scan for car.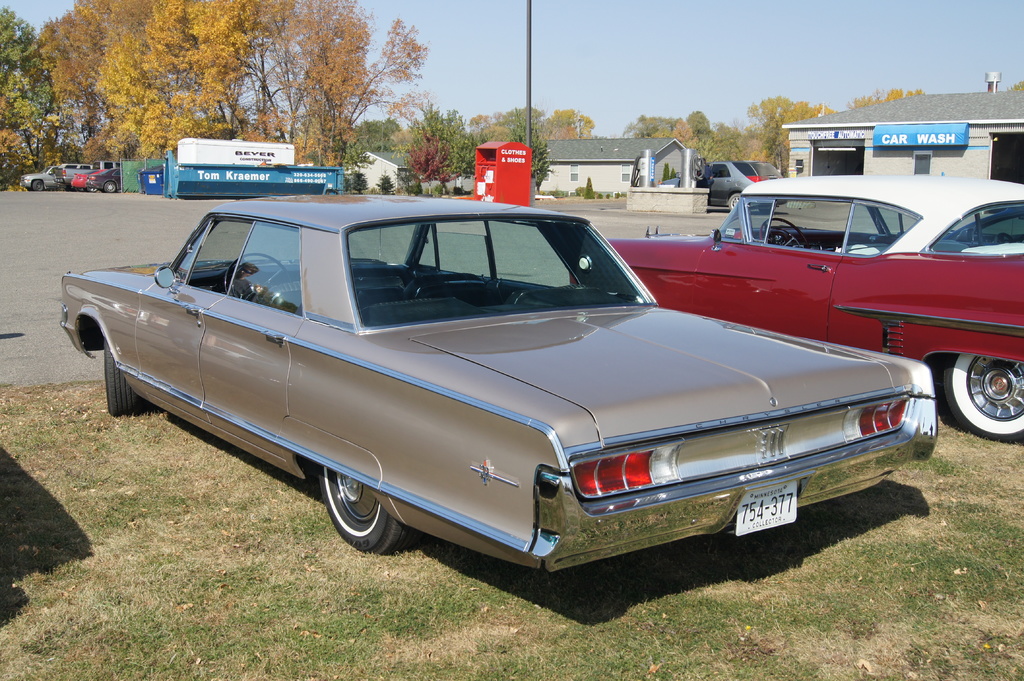
Scan result: rect(70, 167, 99, 196).
